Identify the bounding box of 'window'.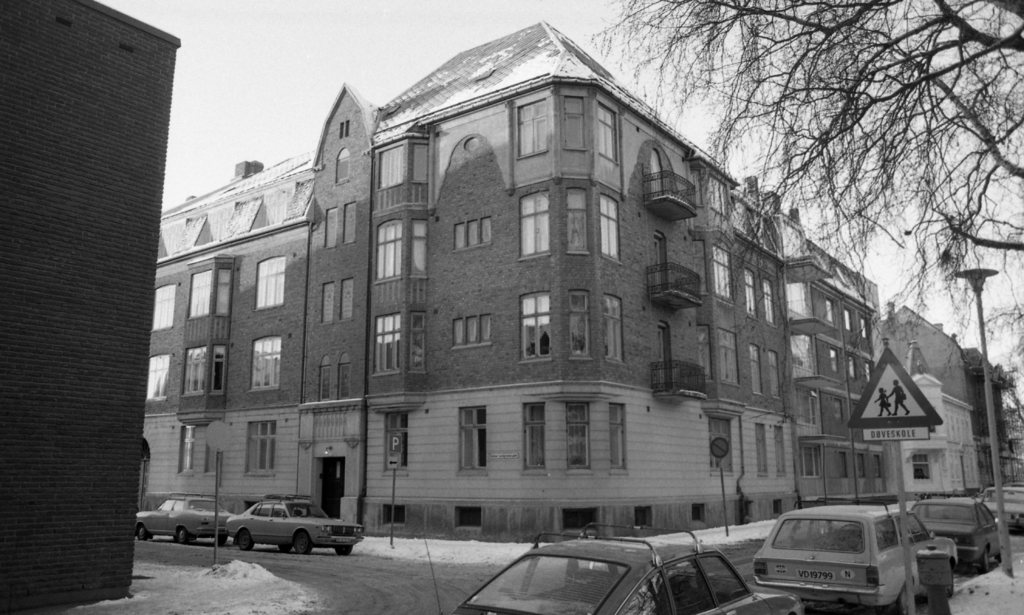
[left=152, top=283, right=179, bottom=324].
